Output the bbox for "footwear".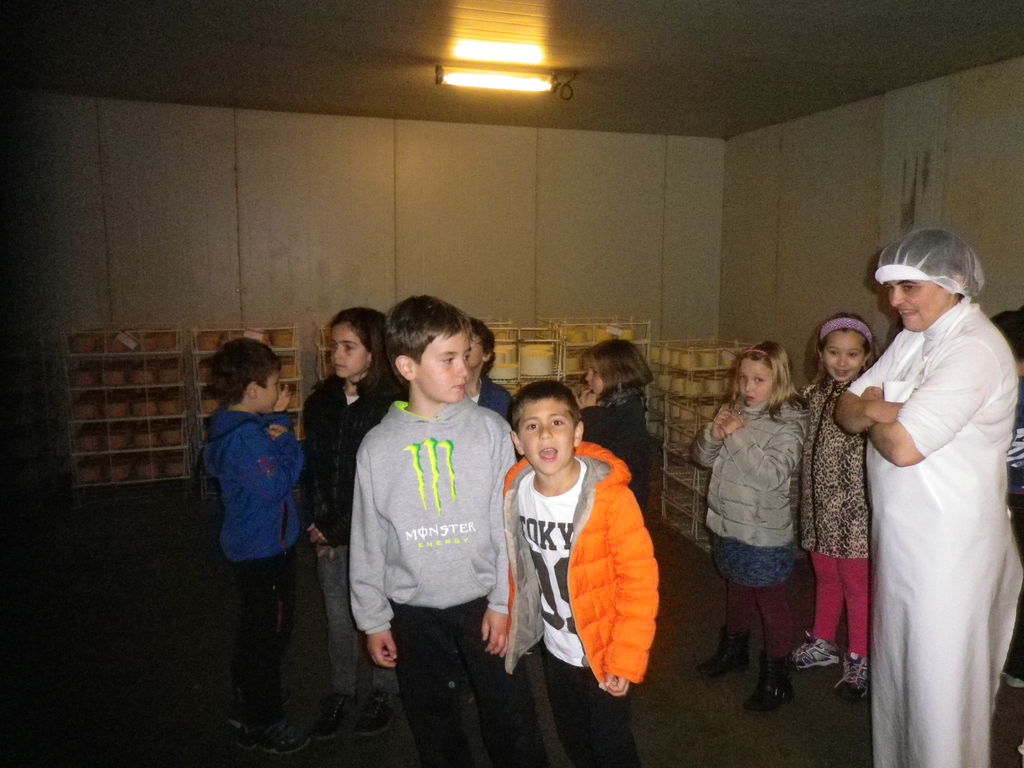
312,687,351,744.
